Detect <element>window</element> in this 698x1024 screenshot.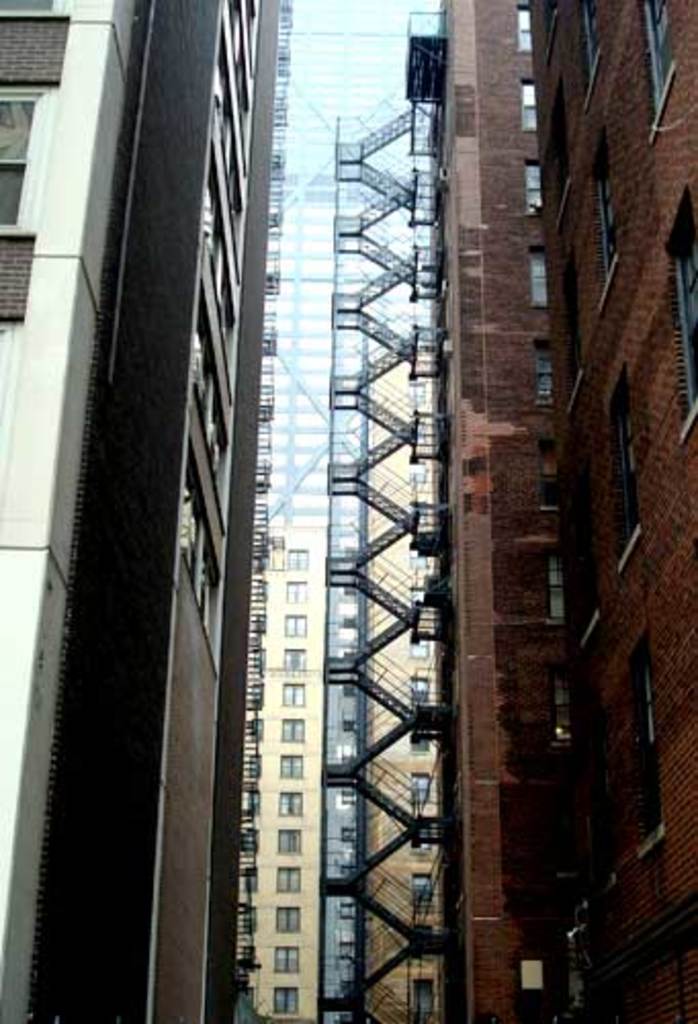
Detection: x1=639, y1=0, x2=675, y2=117.
